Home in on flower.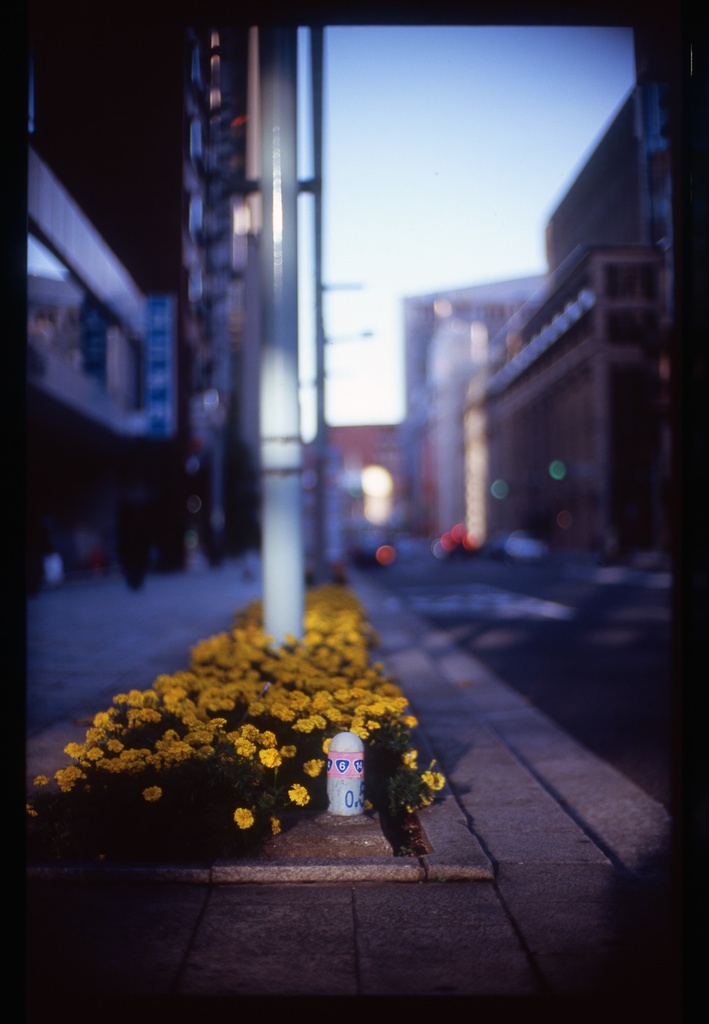
Homed in at <box>422,770,443,793</box>.
